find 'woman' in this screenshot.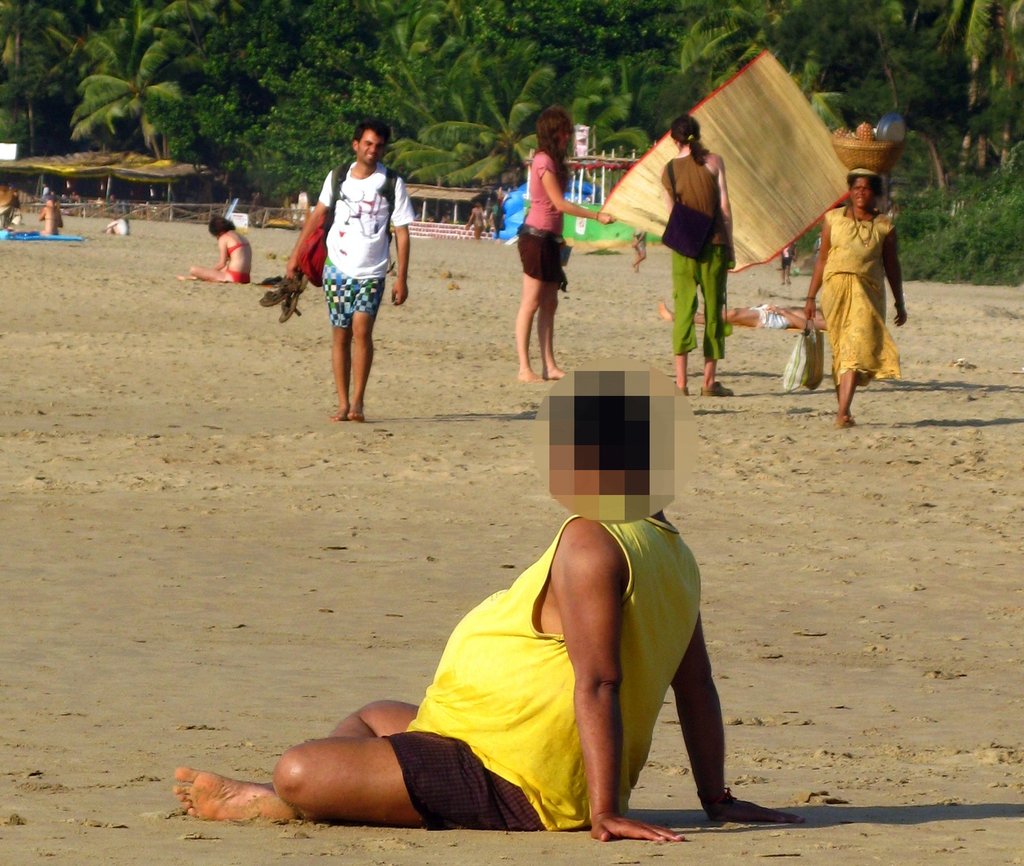
The bounding box for 'woman' is bbox(40, 195, 68, 240).
